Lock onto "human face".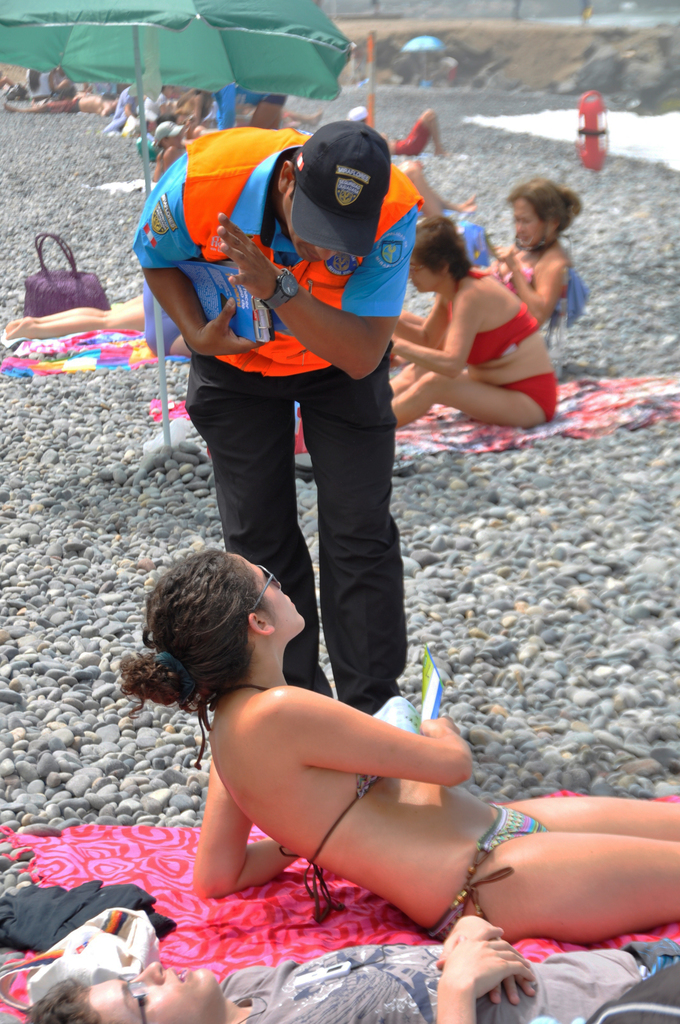
Locked: region(232, 561, 309, 637).
